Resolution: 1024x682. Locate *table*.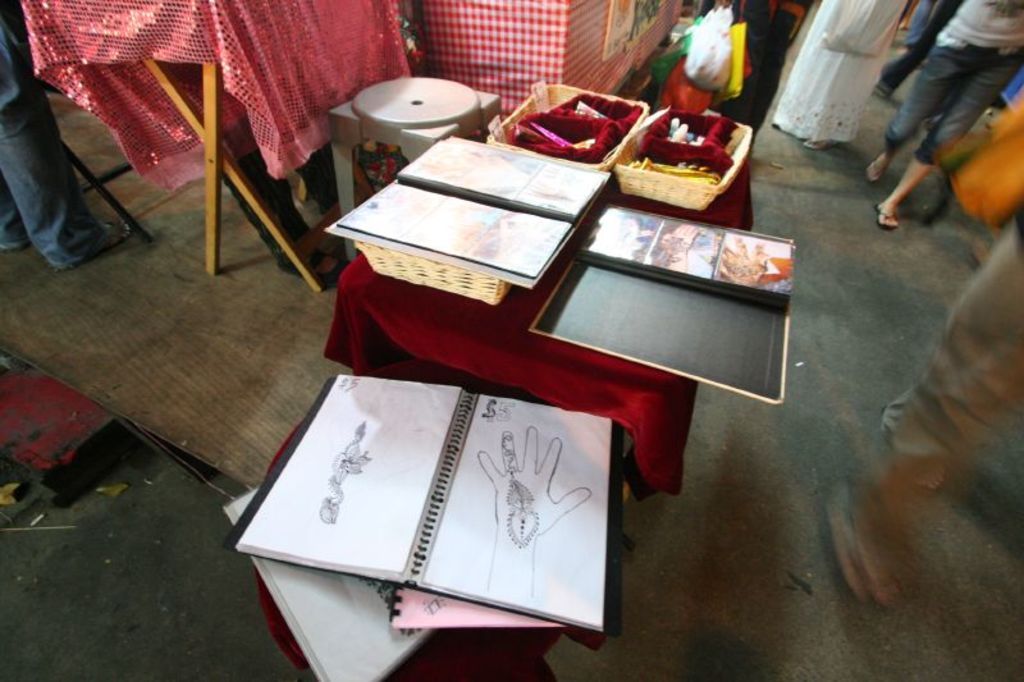
l=412, t=1, r=682, b=138.
